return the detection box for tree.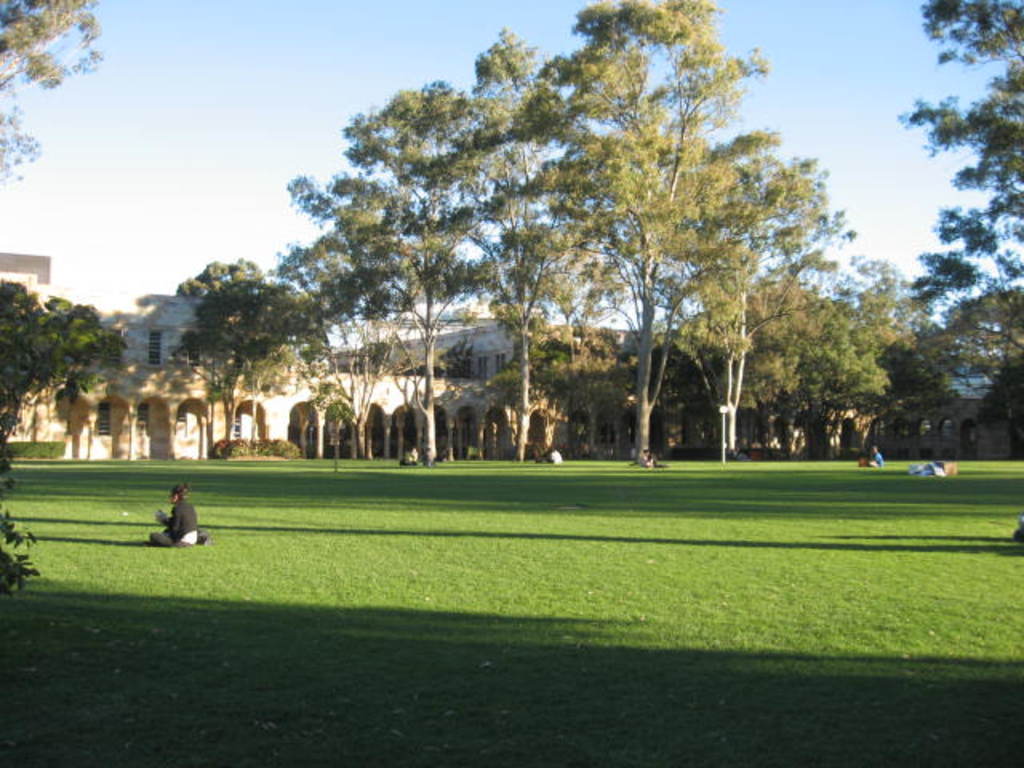
[0, 0, 104, 181].
